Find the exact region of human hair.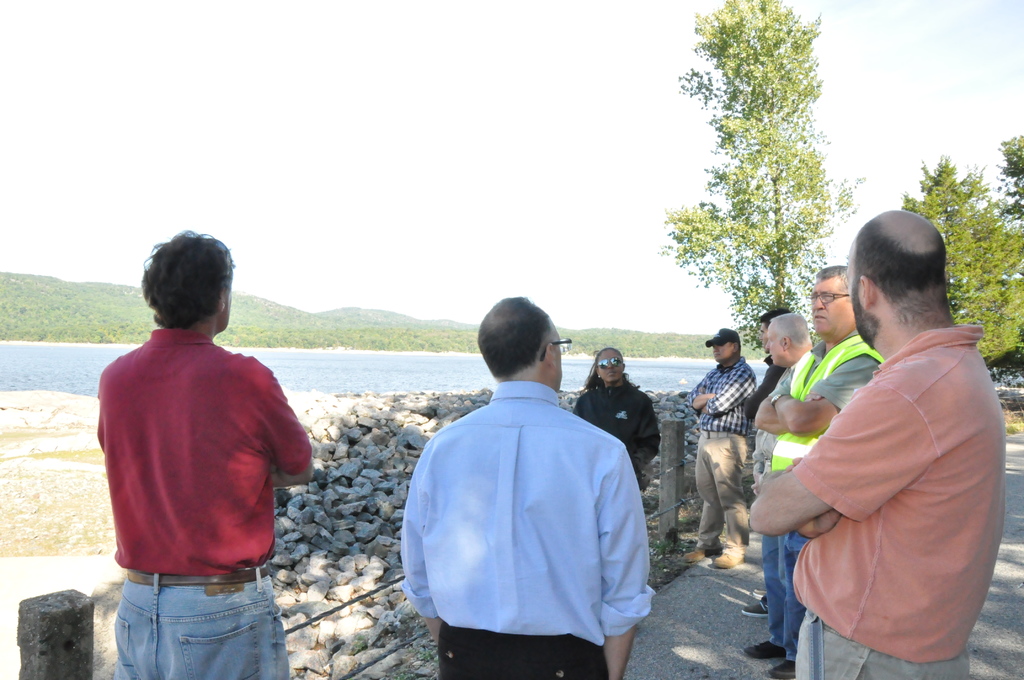
Exact region: [x1=138, y1=239, x2=225, y2=348].
